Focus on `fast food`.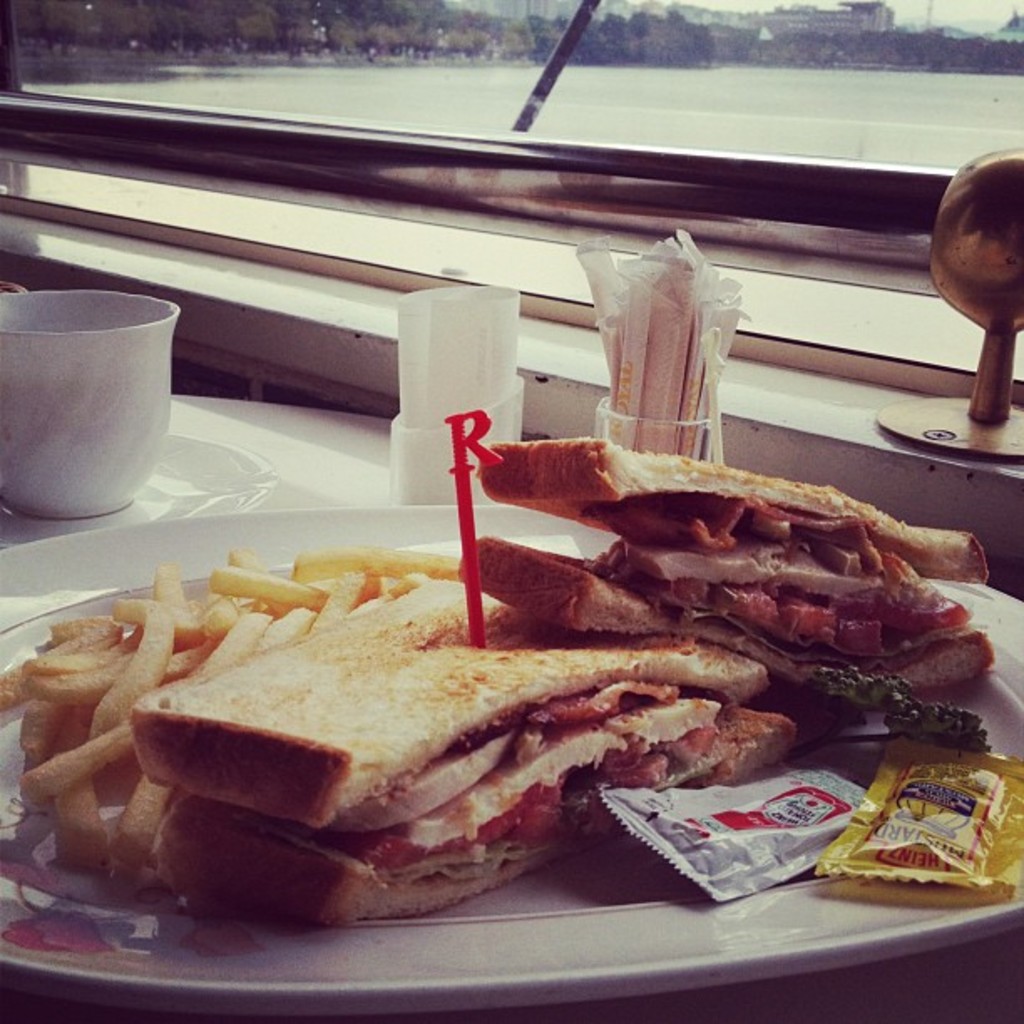
Focused at rect(44, 490, 909, 914).
